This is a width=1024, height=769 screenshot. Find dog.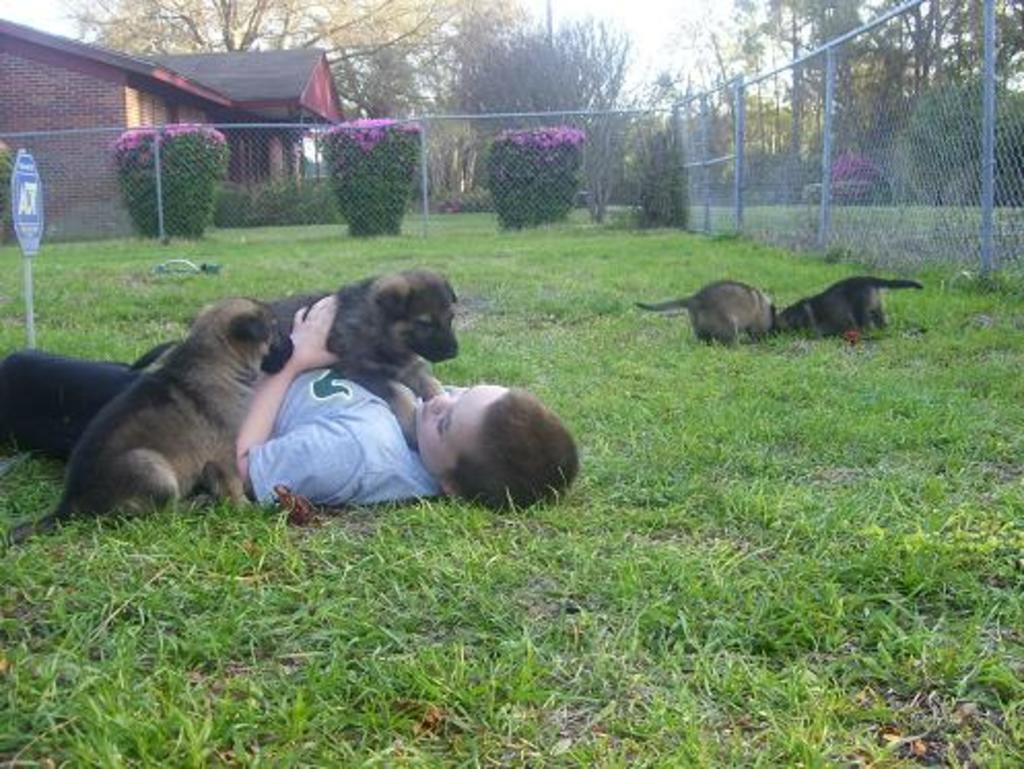
Bounding box: {"x1": 775, "y1": 274, "x2": 925, "y2": 342}.
